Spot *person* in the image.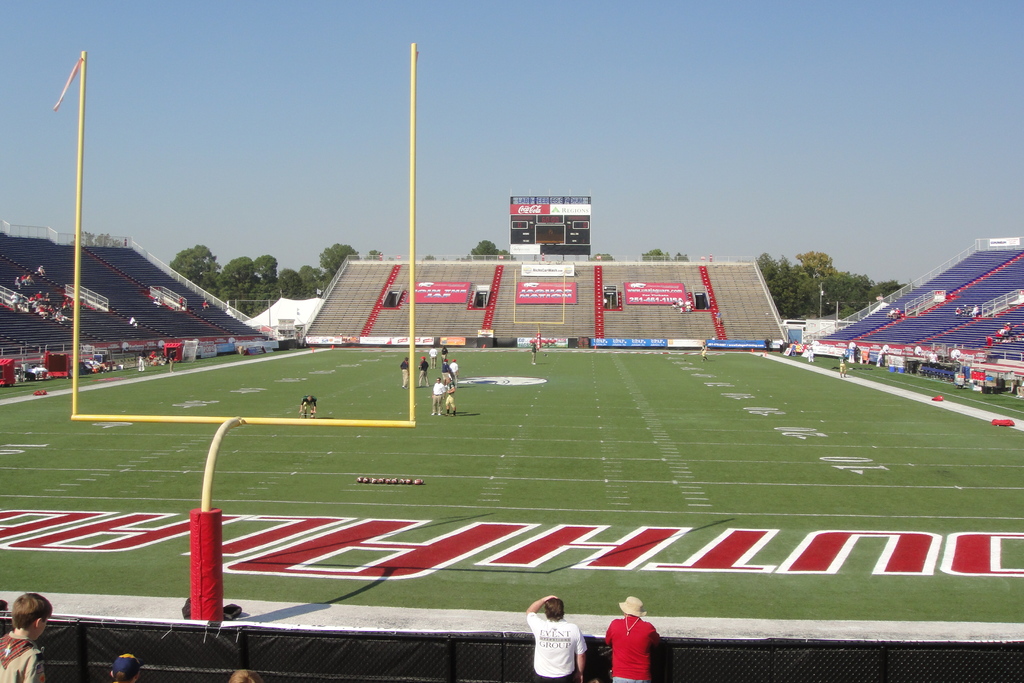
*person* found at pyautogui.locateOnScreen(600, 594, 665, 682).
